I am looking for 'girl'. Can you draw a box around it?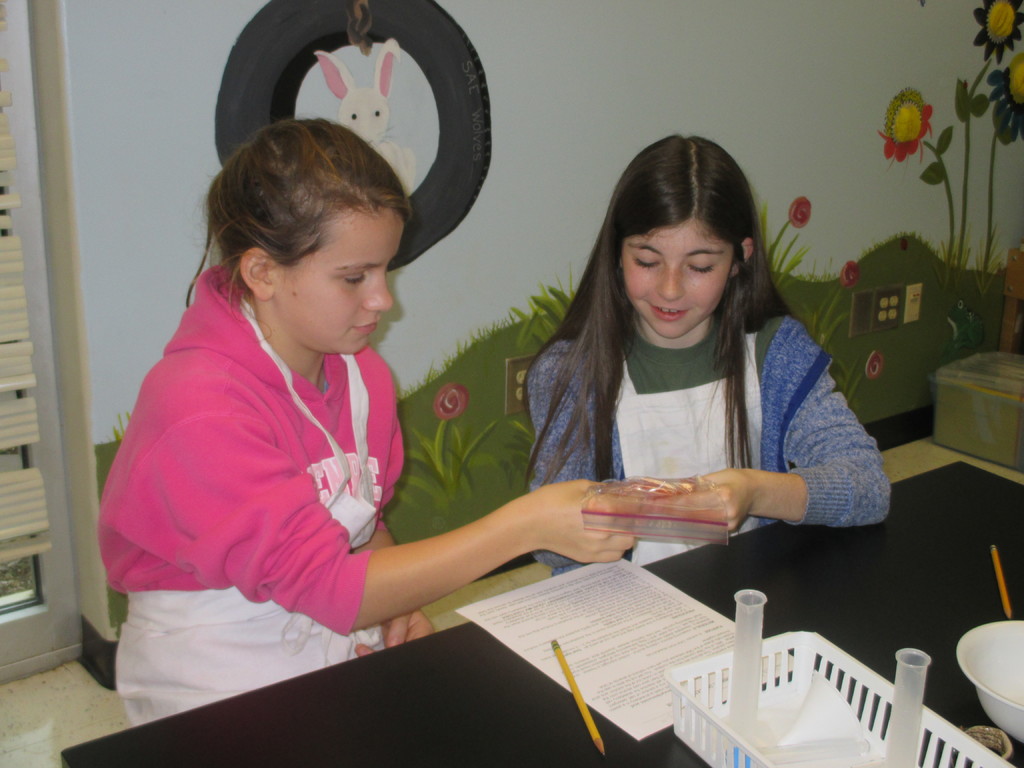
Sure, the bounding box is x1=92 y1=118 x2=636 y2=732.
